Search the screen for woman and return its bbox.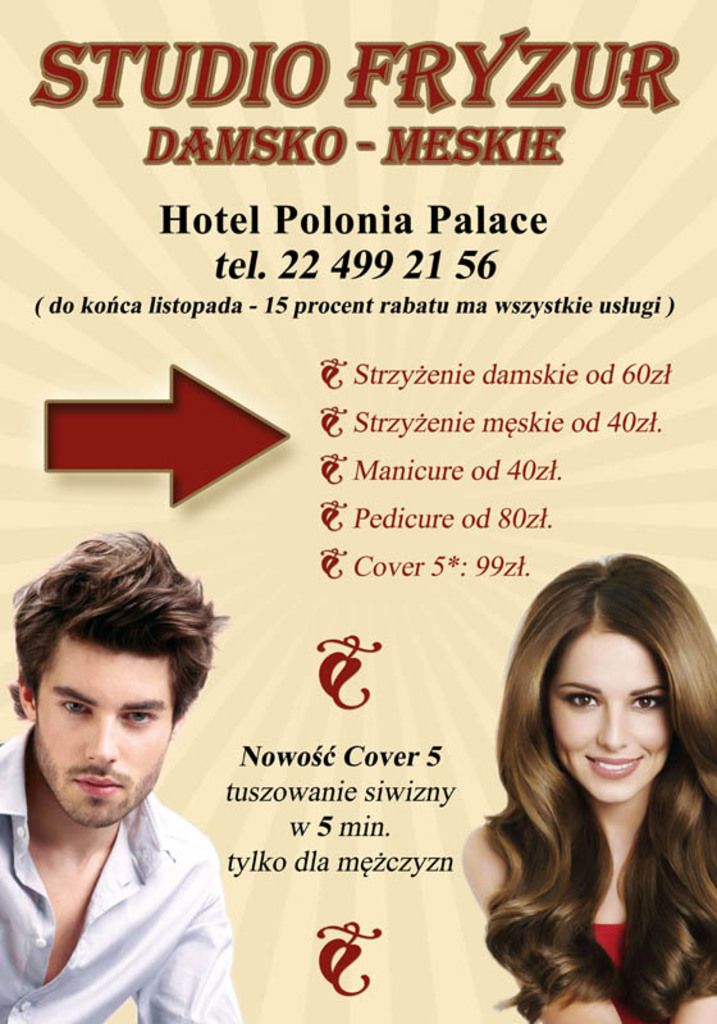
Found: locate(451, 549, 714, 1016).
